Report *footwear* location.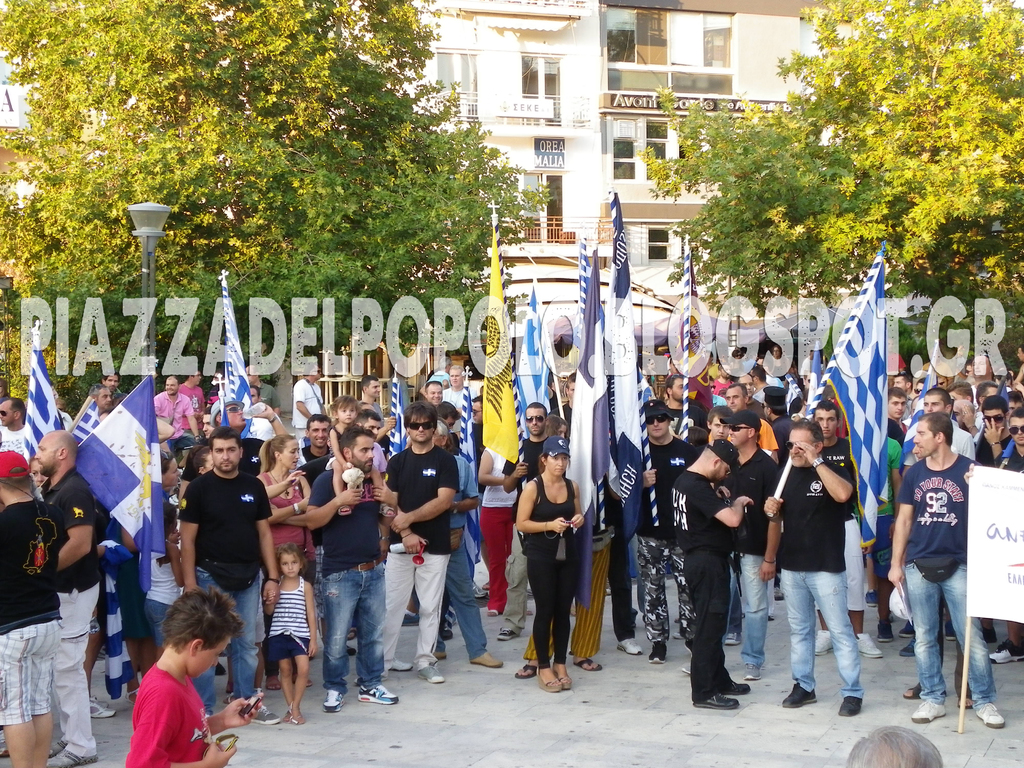
Report: <region>618, 639, 646, 655</region>.
